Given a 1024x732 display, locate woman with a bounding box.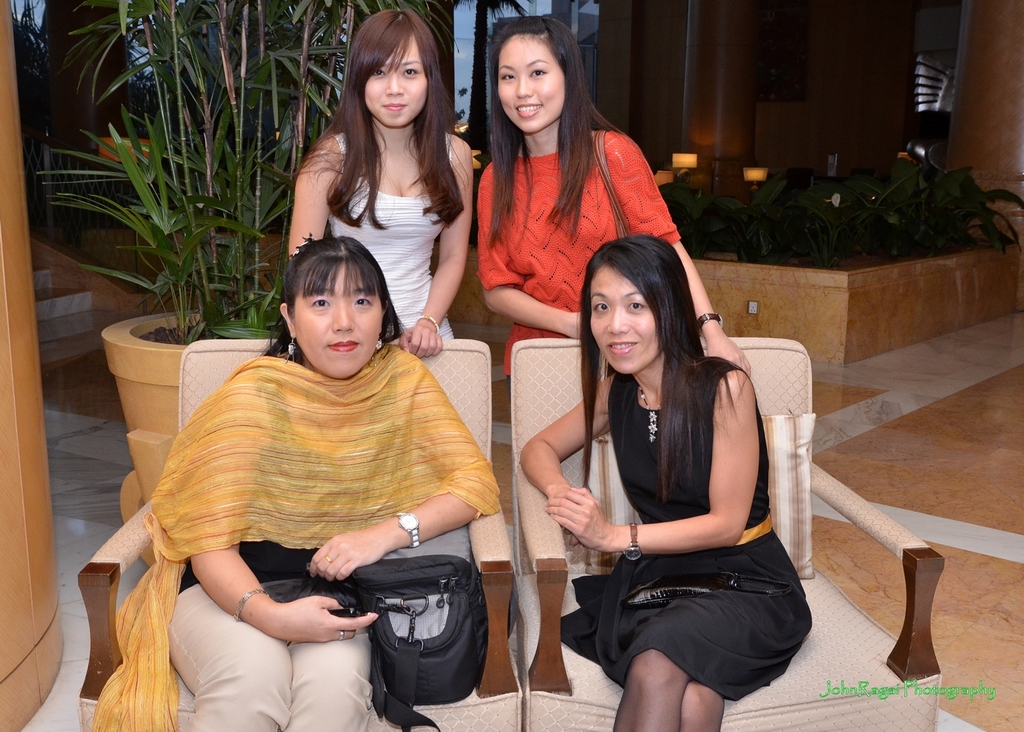
Located: pyautogui.locateOnScreen(90, 234, 500, 731).
